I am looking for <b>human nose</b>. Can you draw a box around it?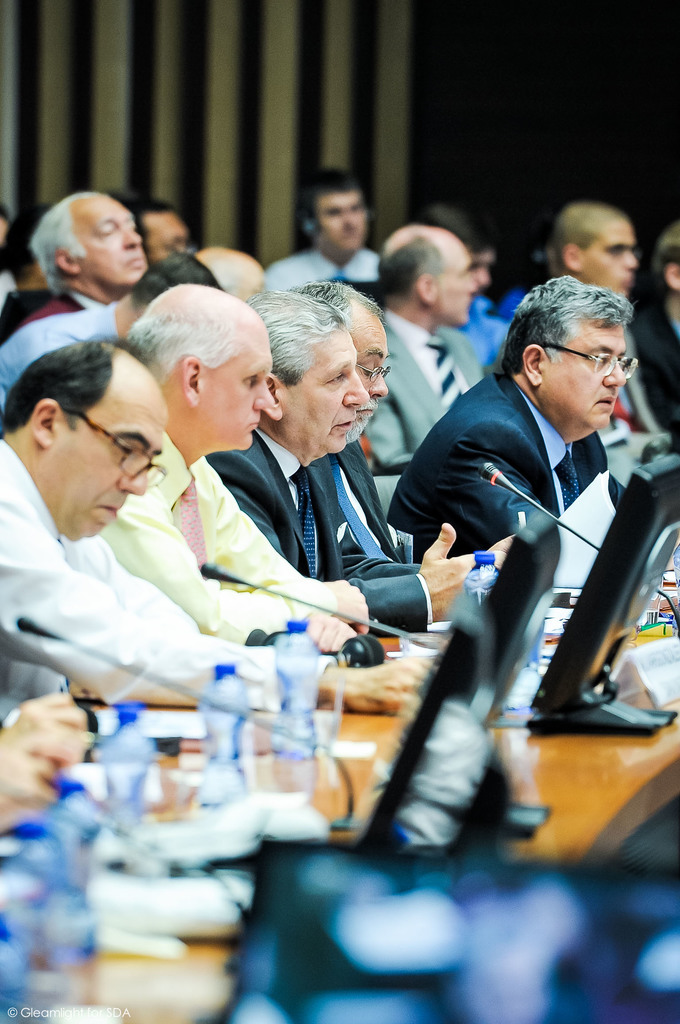
Sure, the bounding box is locate(622, 250, 638, 273).
